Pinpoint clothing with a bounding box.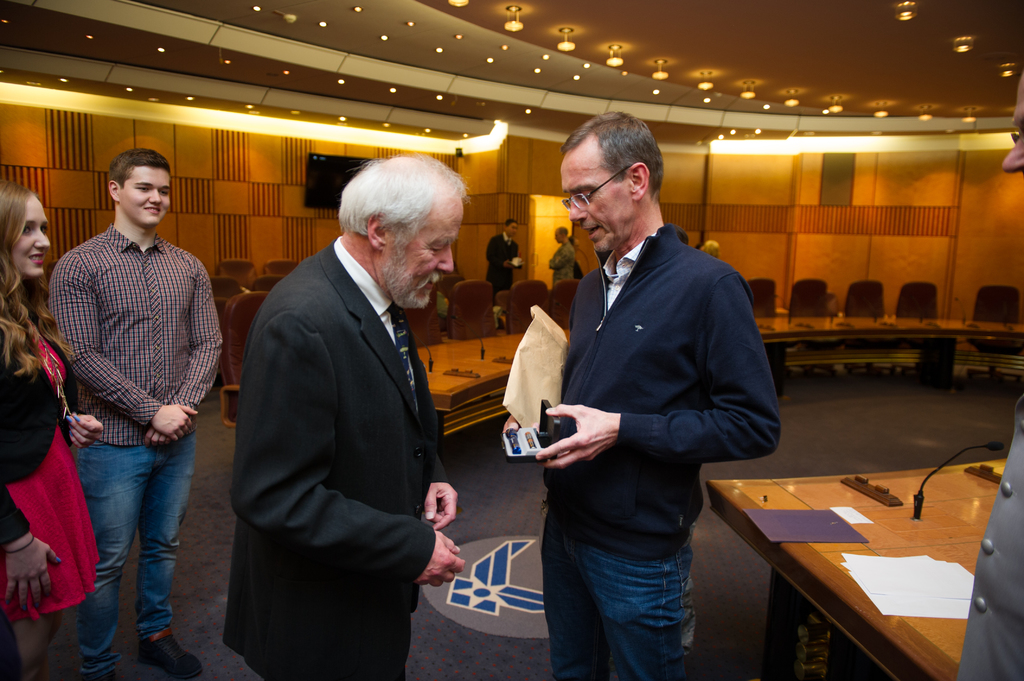
x1=527 y1=168 x2=783 y2=660.
